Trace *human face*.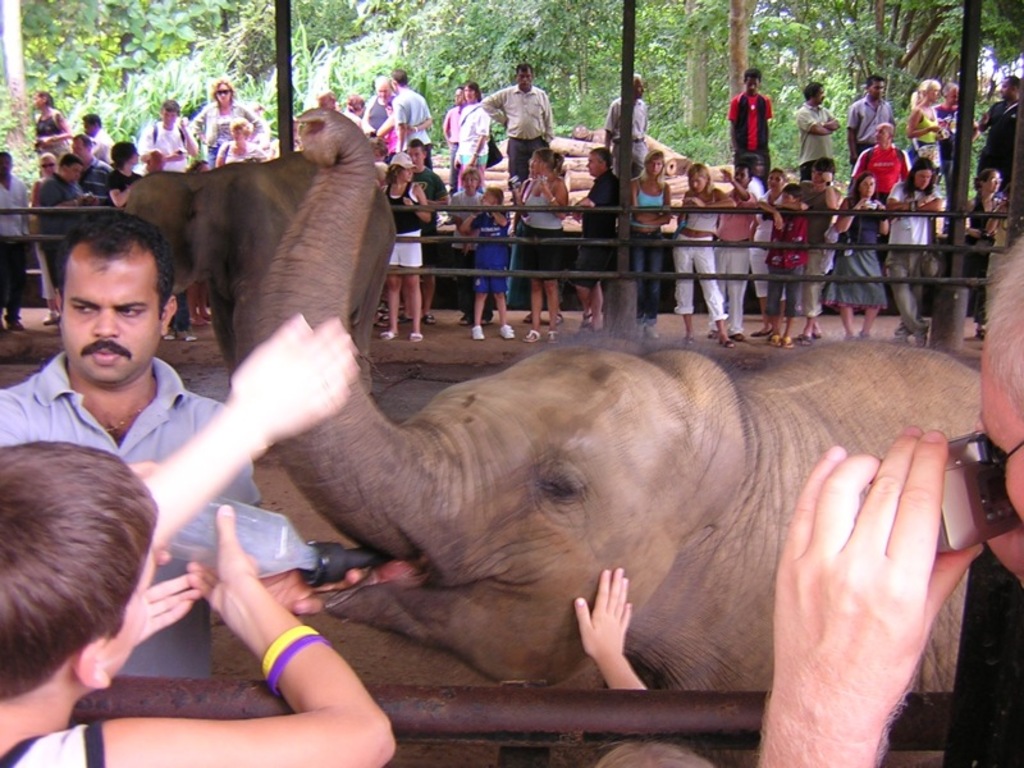
Traced to detection(347, 96, 360, 111).
